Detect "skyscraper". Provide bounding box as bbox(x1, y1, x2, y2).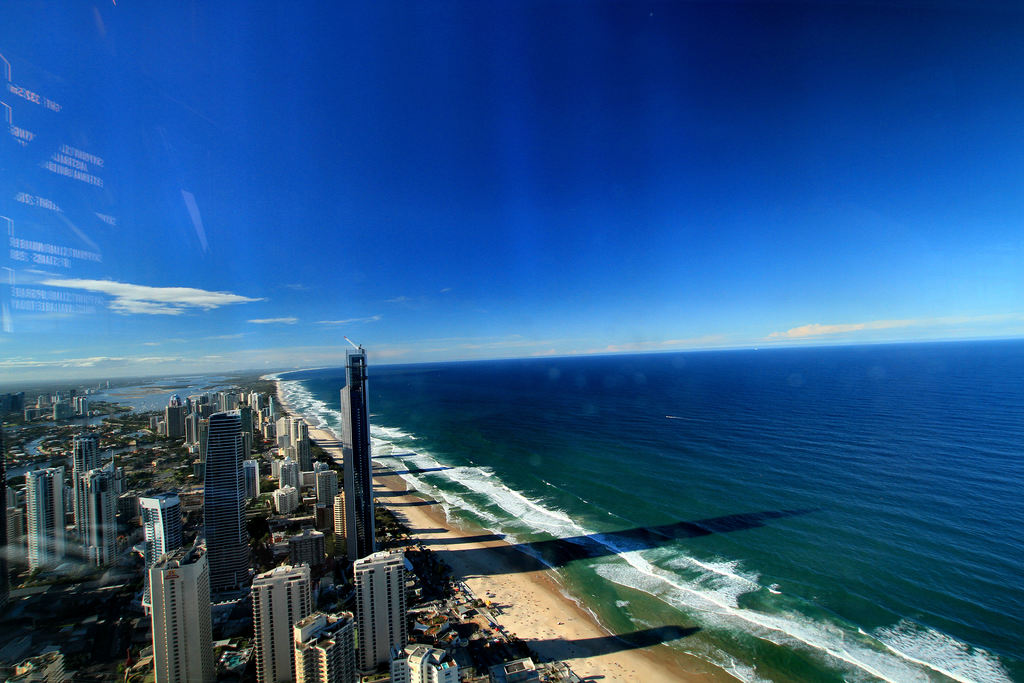
bbox(27, 473, 75, 569).
